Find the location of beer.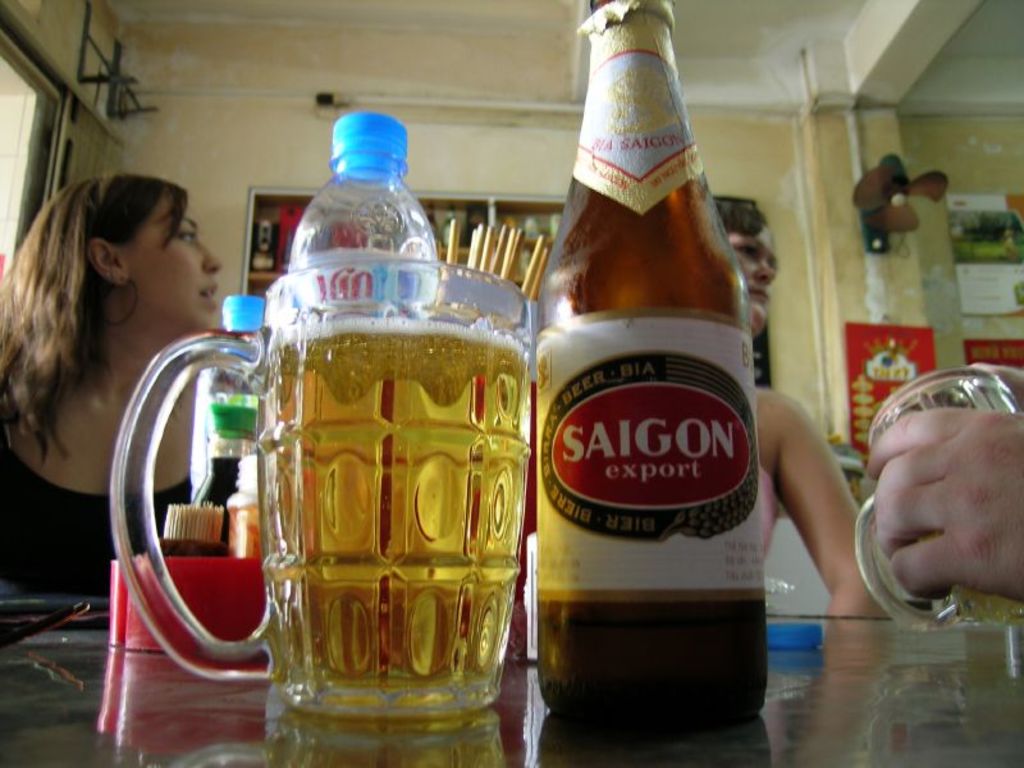
Location: box(531, 1, 773, 733).
